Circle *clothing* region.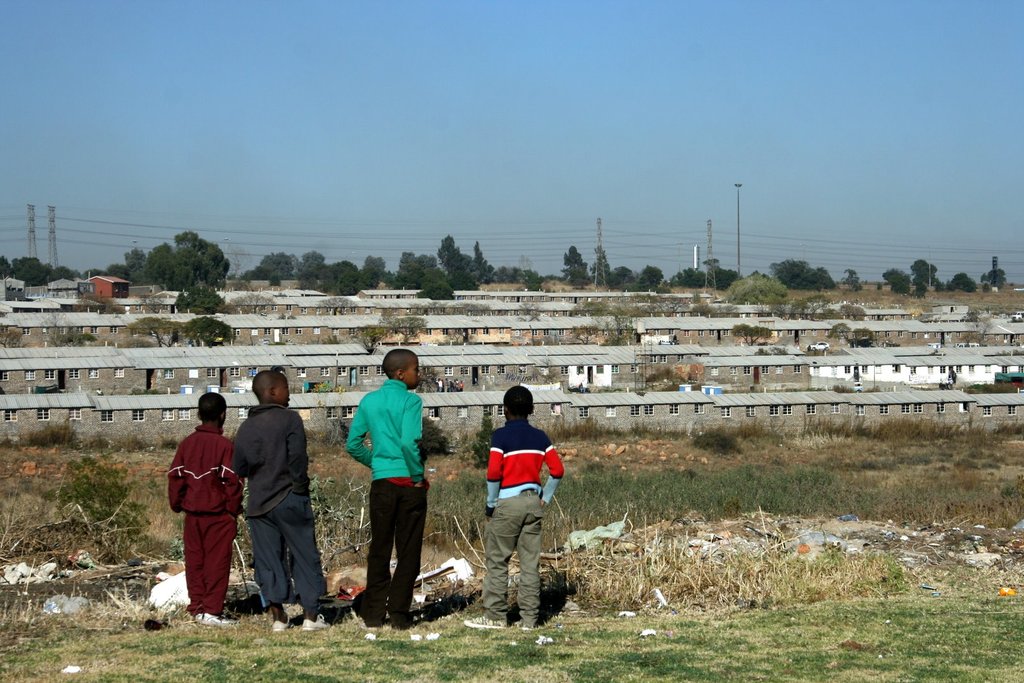
Region: 345/380/429/627.
